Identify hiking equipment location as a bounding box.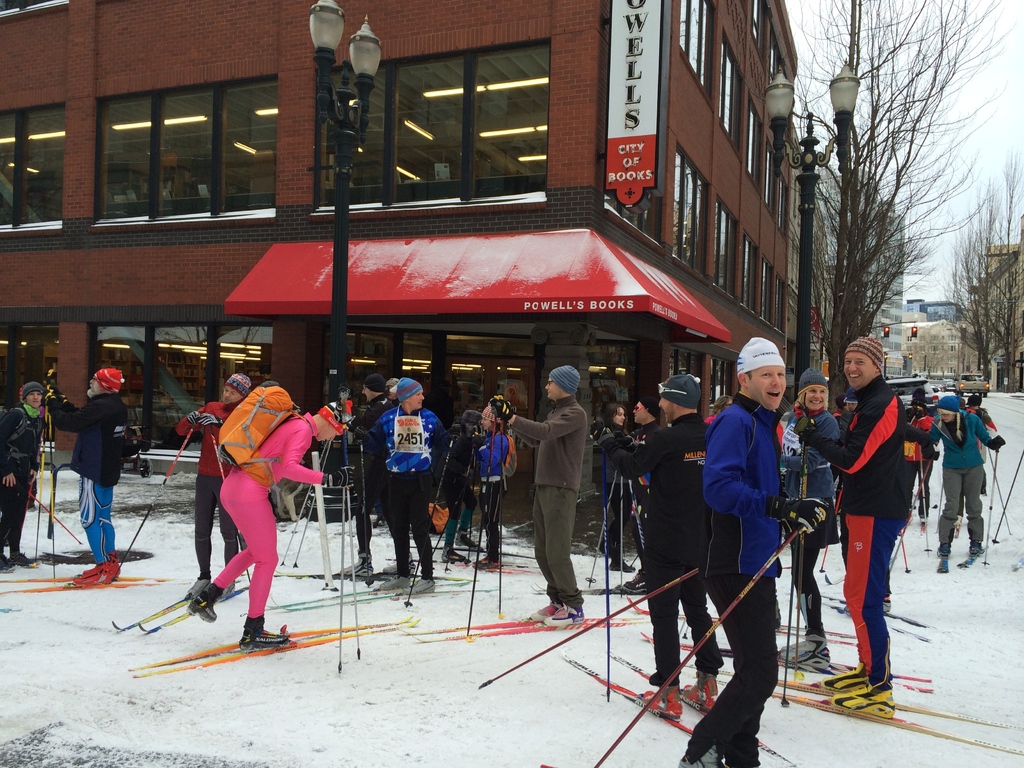
[586,522,811,767].
